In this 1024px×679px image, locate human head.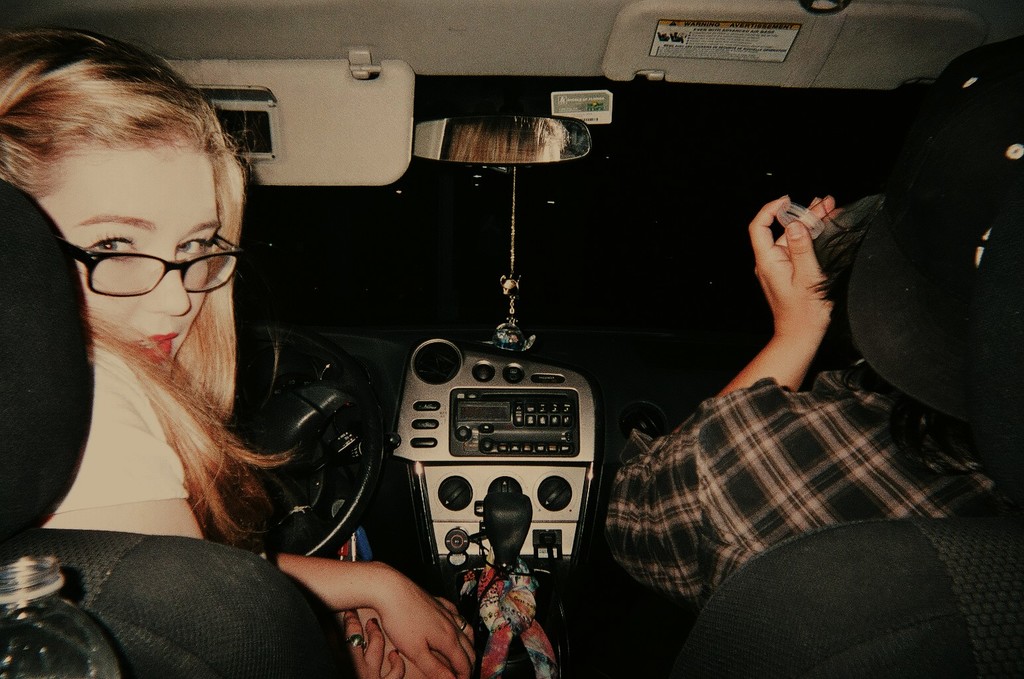
Bounding box: (x1=816, y1=40, x2=1023, y2=446).
